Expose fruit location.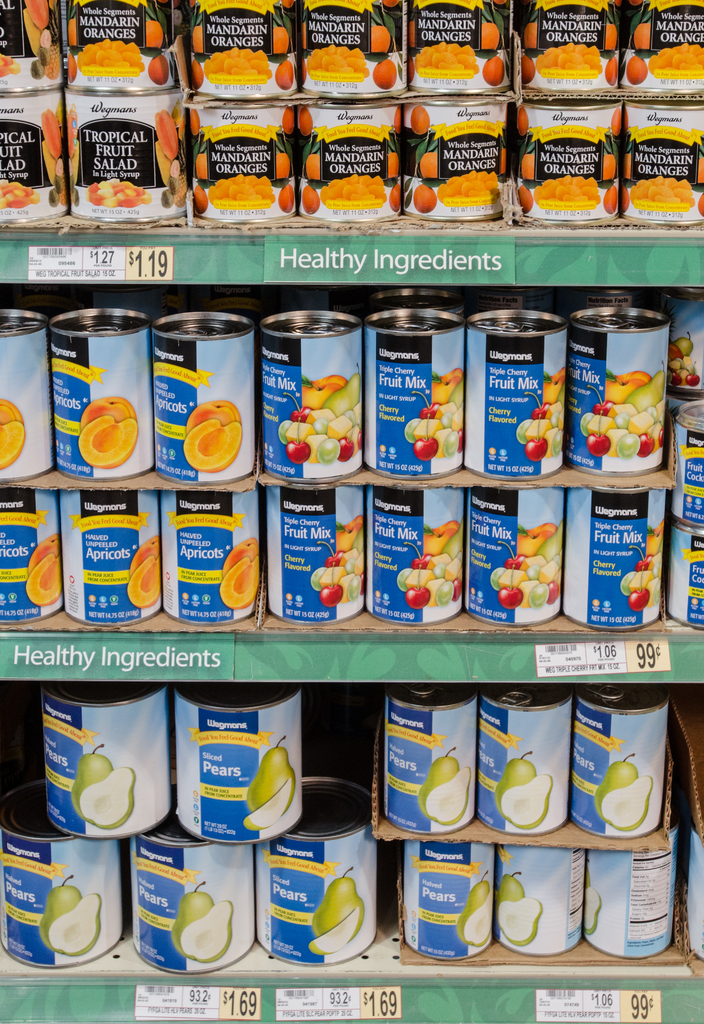
Exposed at <region>611, 107, 623, 135</region>.
